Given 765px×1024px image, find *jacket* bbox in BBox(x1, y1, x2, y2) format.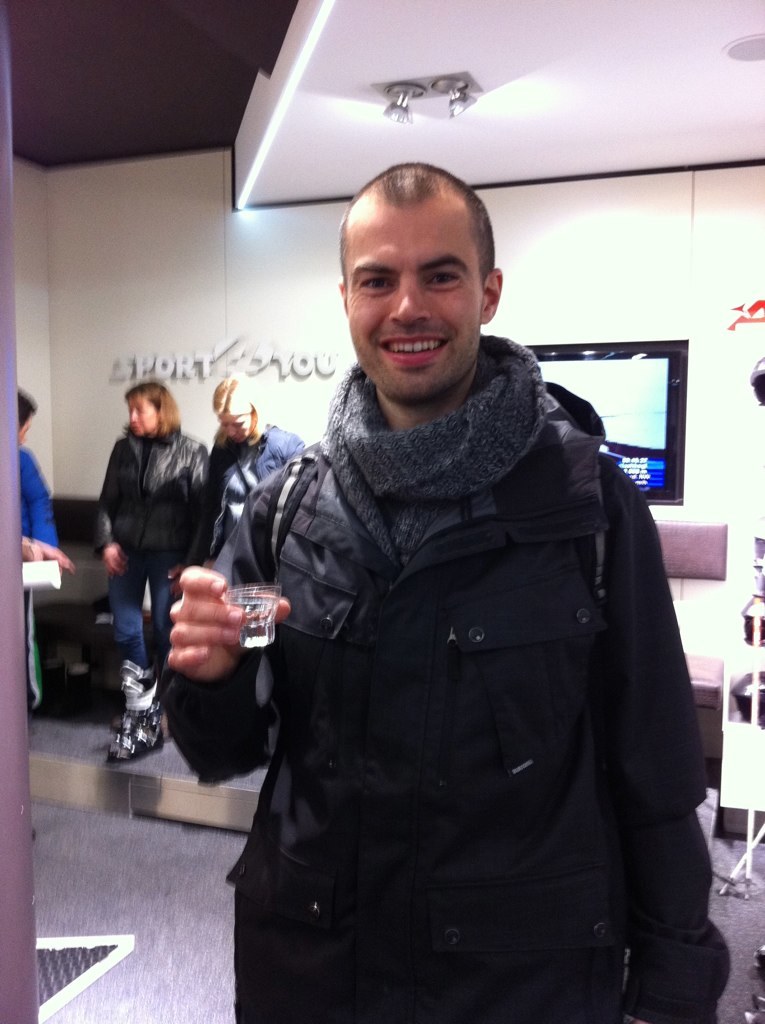
BBox(91, 421, 208, 586).
